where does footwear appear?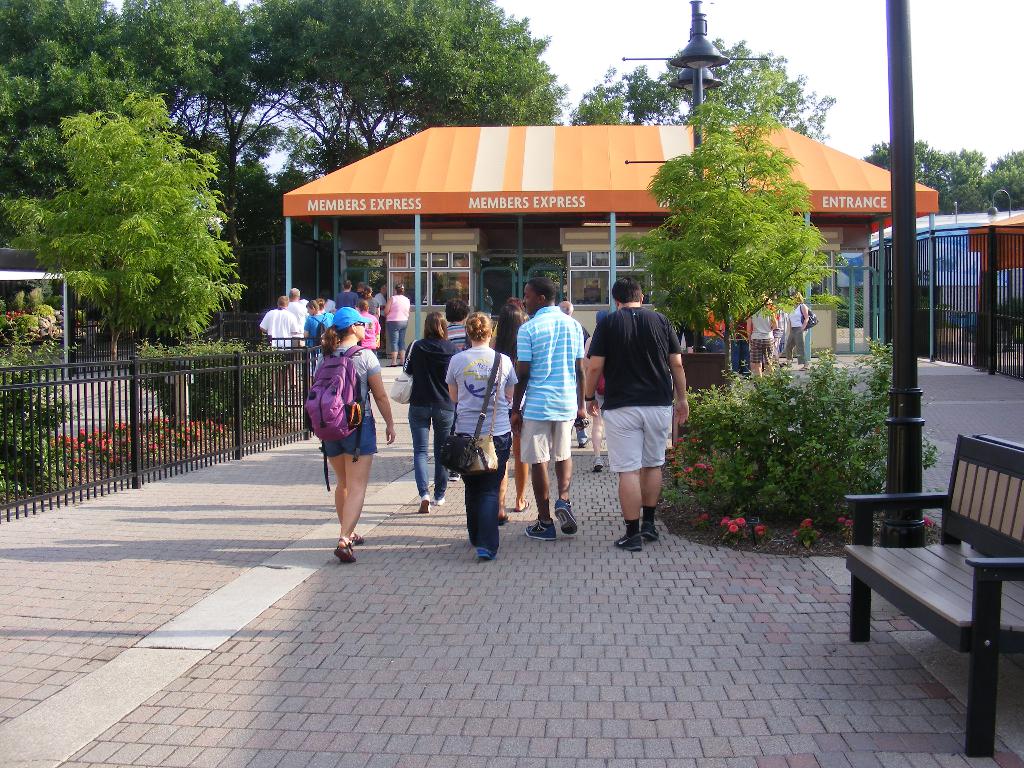
Appears at box(614, 532, 644, 548).
